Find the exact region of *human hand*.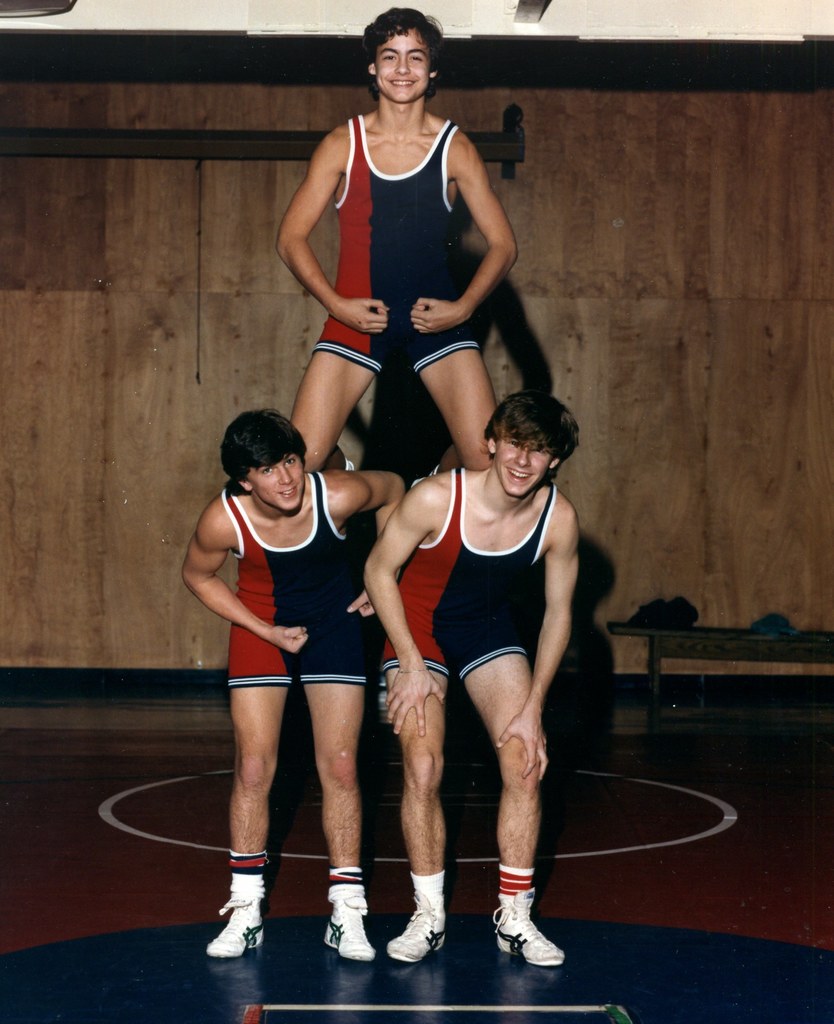
Exact region: (x1=343, y1=589, x2=377, y2=620).
